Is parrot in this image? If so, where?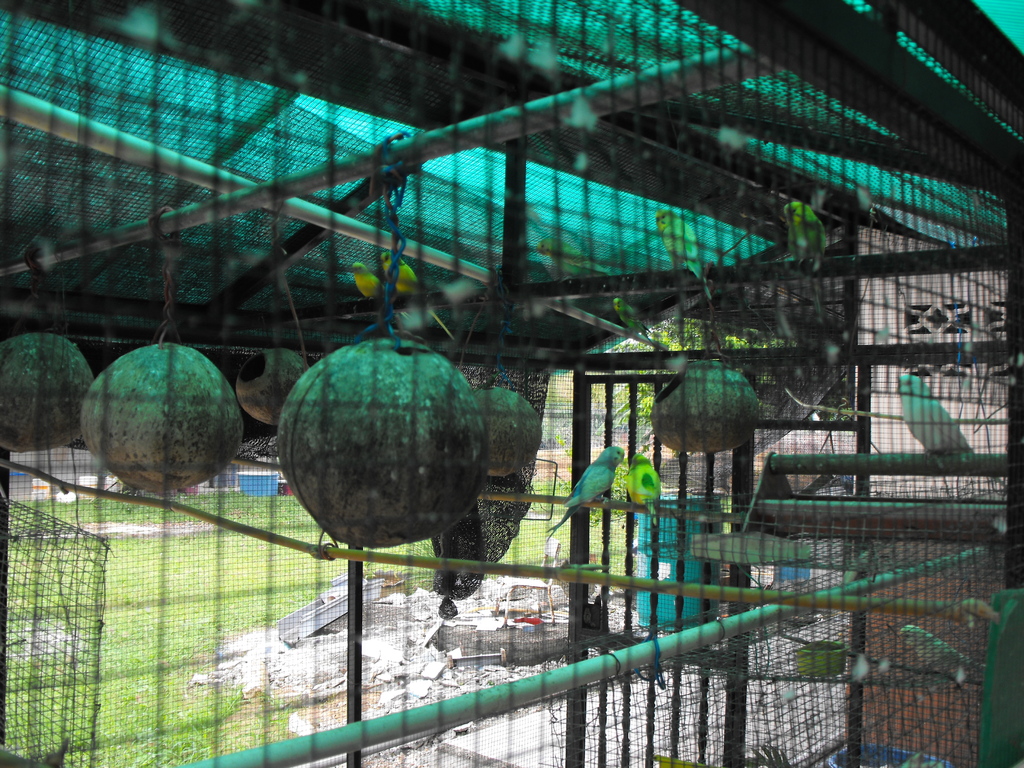
Yes, at [547, 444, 623, 534].
